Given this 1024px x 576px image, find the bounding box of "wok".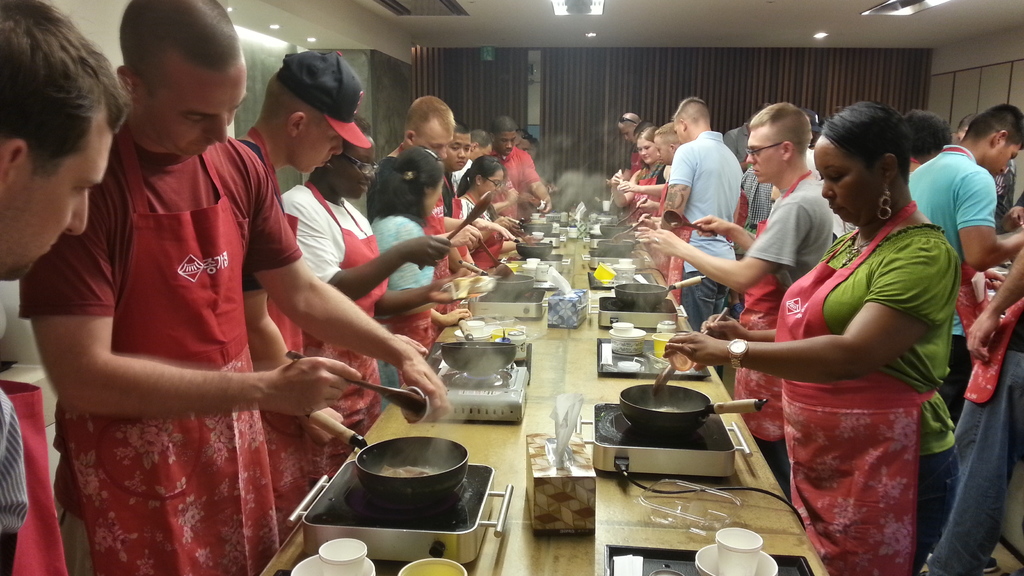
<region>619, 382, 766, 435</region>.
